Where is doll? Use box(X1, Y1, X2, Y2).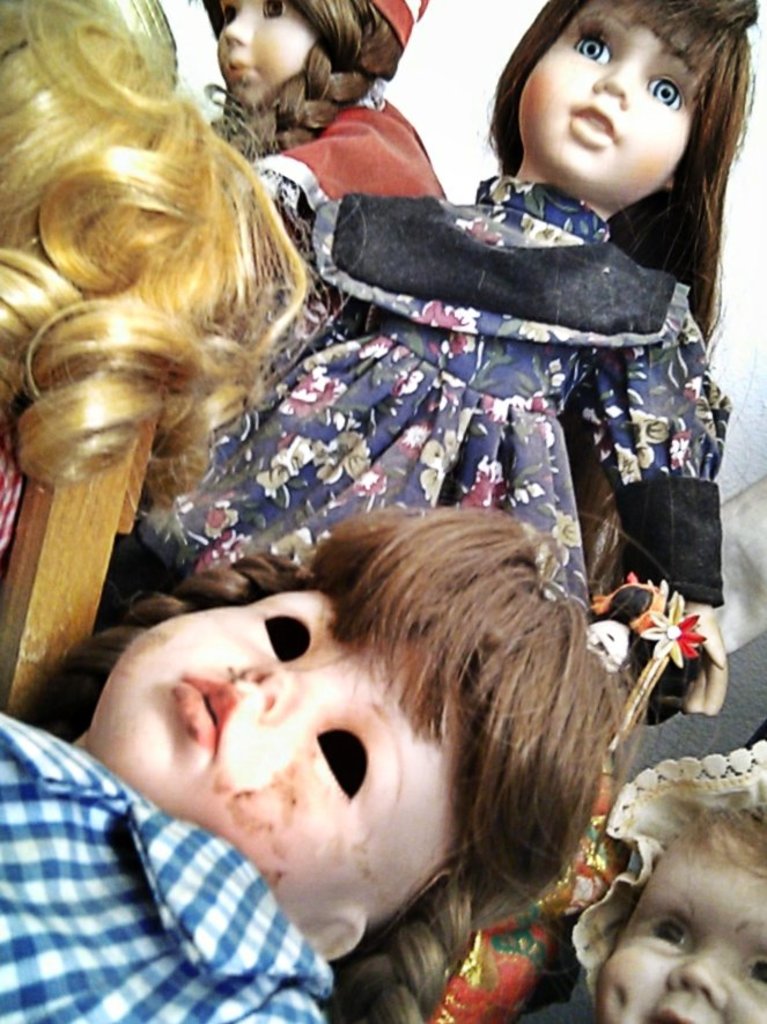
box(177, 0, 764, 712).
